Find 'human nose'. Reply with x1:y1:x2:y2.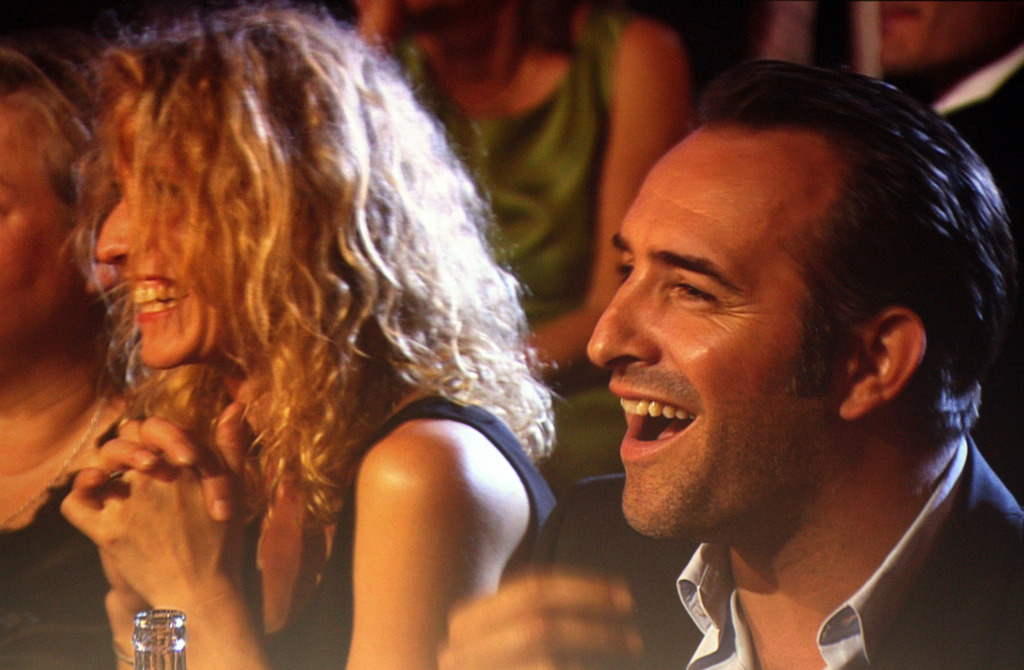
586:270:658:372.
